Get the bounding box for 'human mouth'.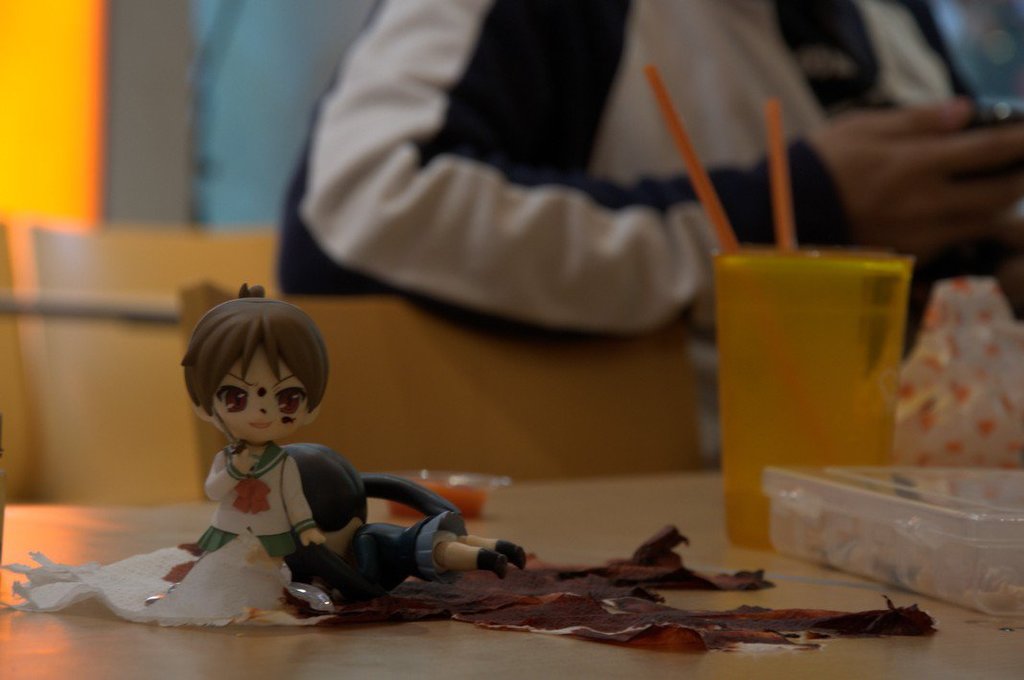
247 422 268 427.
